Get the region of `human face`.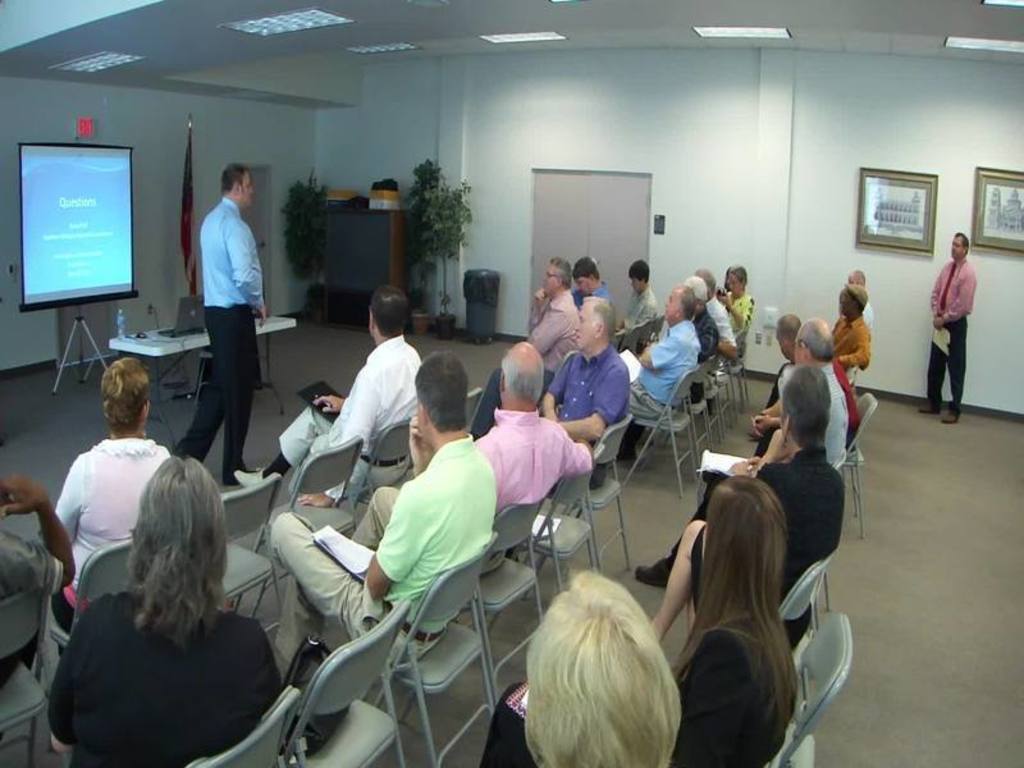
(left=572, top=276, right=591, bottom=291).
